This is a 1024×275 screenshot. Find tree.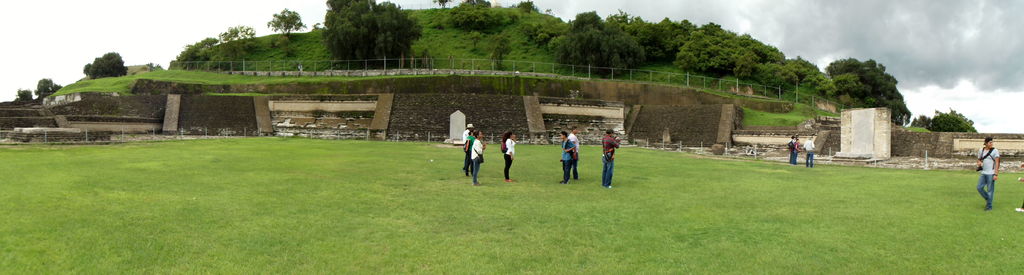
Bounding box: <bbox>15, 90, 36, 103</bbox>.
